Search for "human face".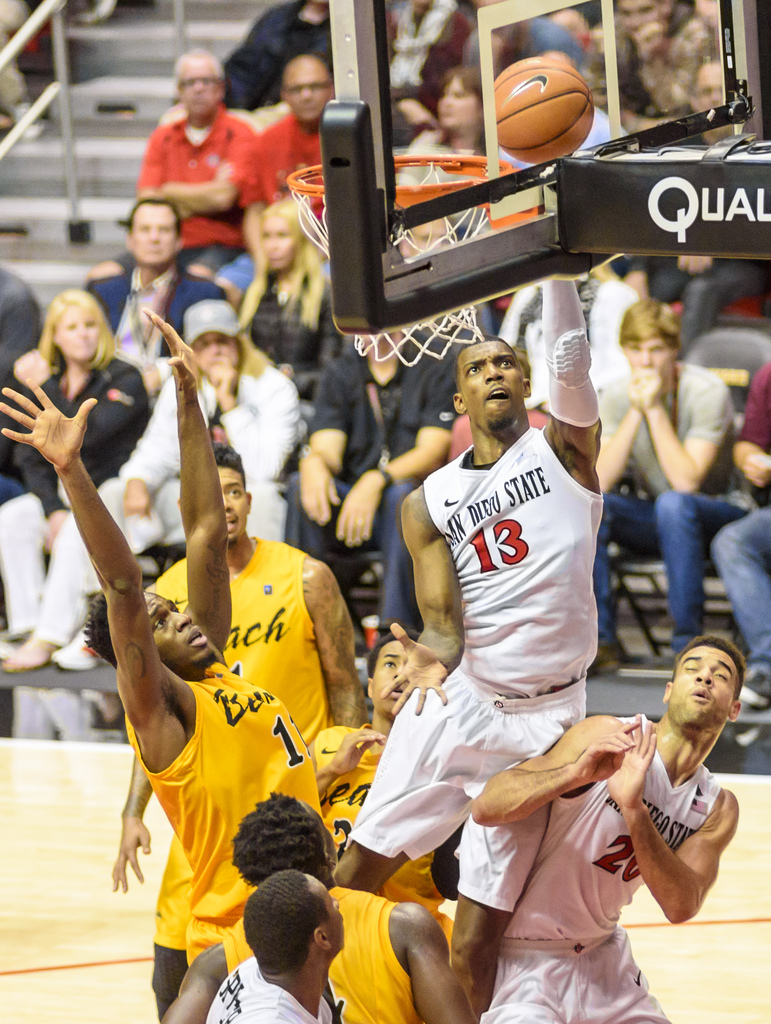
Found at <region>215, 466, 248, 543</region>.
